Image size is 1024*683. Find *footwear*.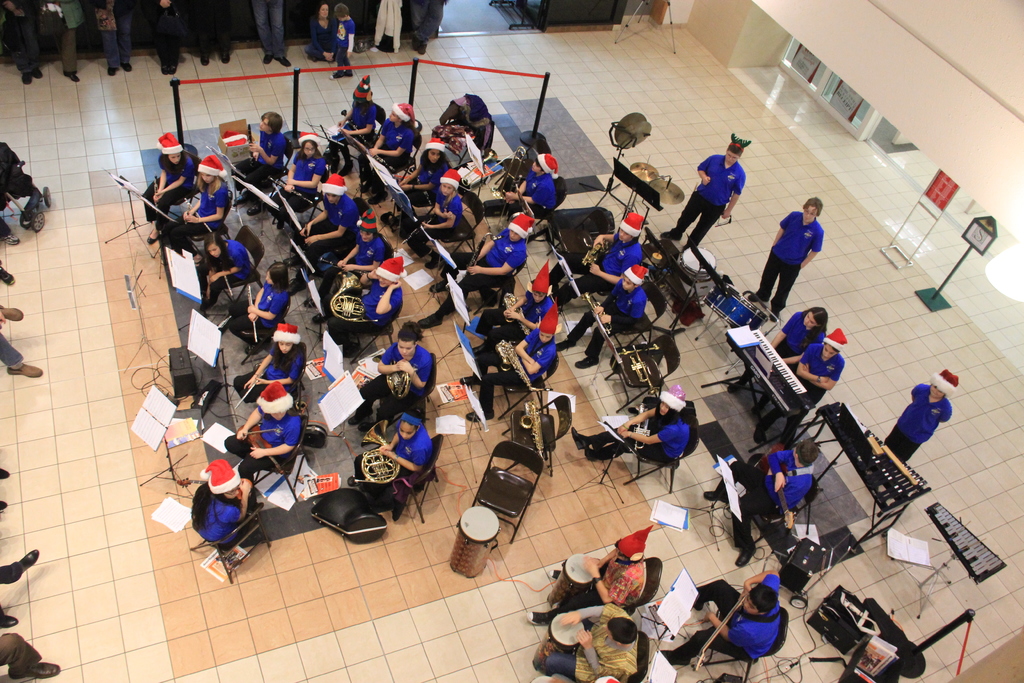
<region>458, 373, 493, 386</region>.
